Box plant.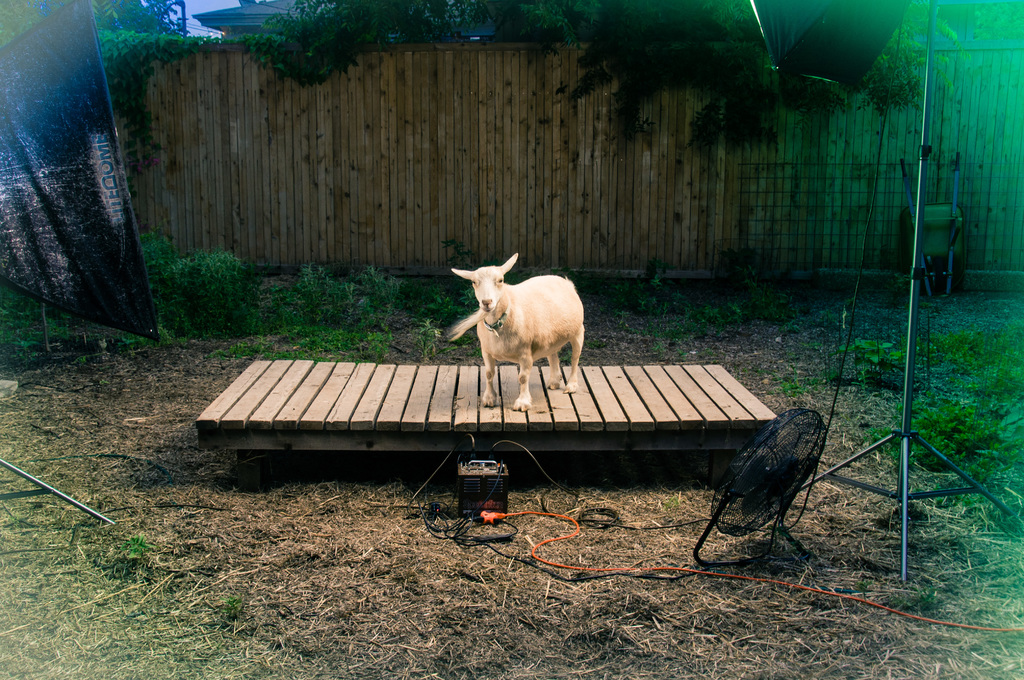
locate(973, 287, 1023, 394).
